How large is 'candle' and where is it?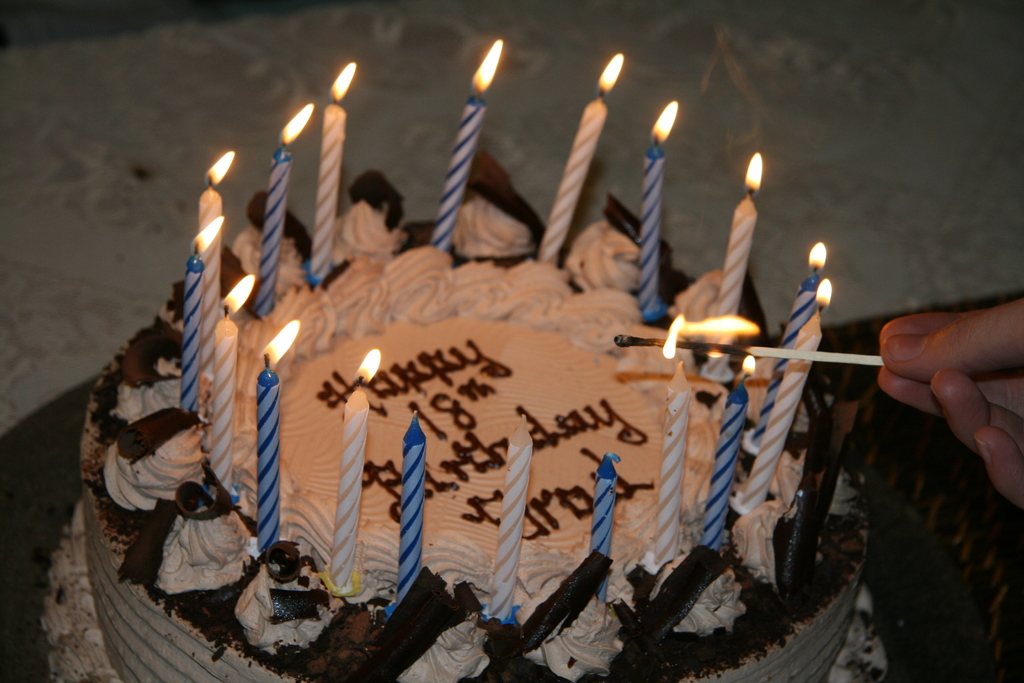
Bounding box: rect(216, 276, 254, 504).
